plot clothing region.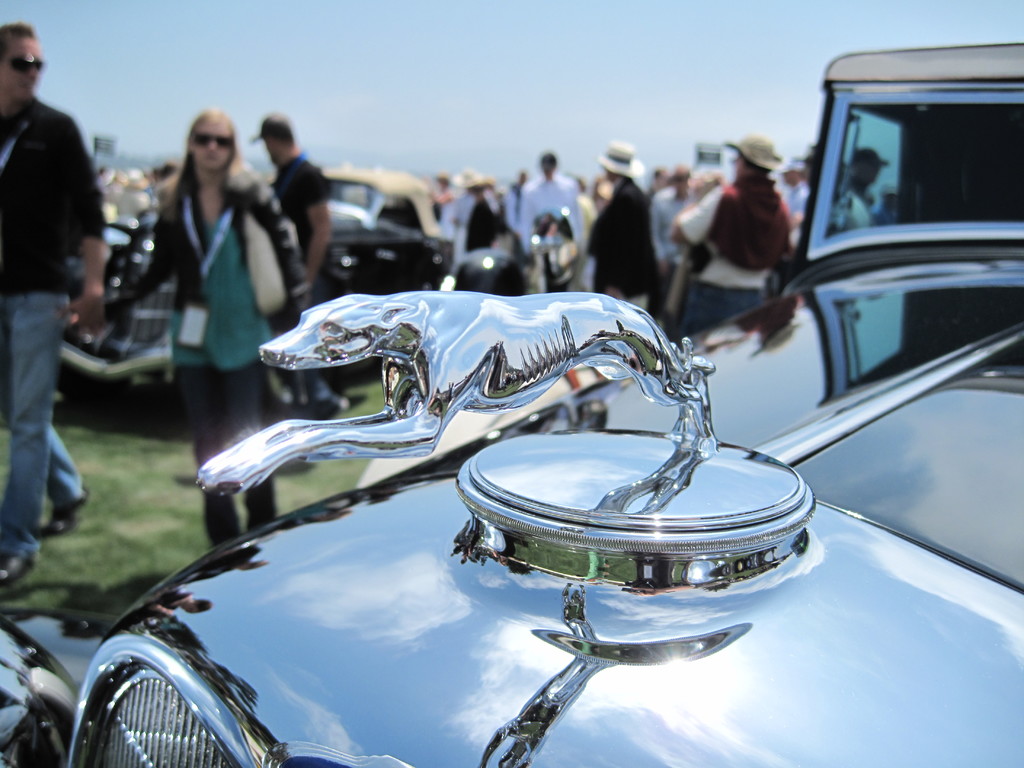
Plotted at rect(691, 171, 787, 330).
